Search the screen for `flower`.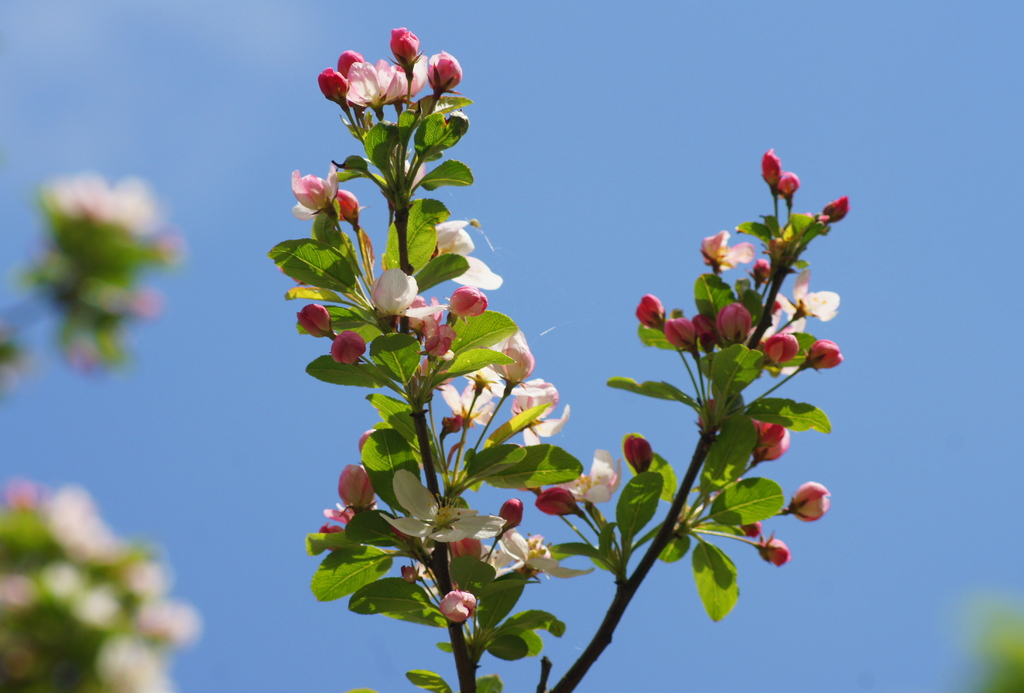
Found at x1=621 y1=433 x2=657 y2=472.
